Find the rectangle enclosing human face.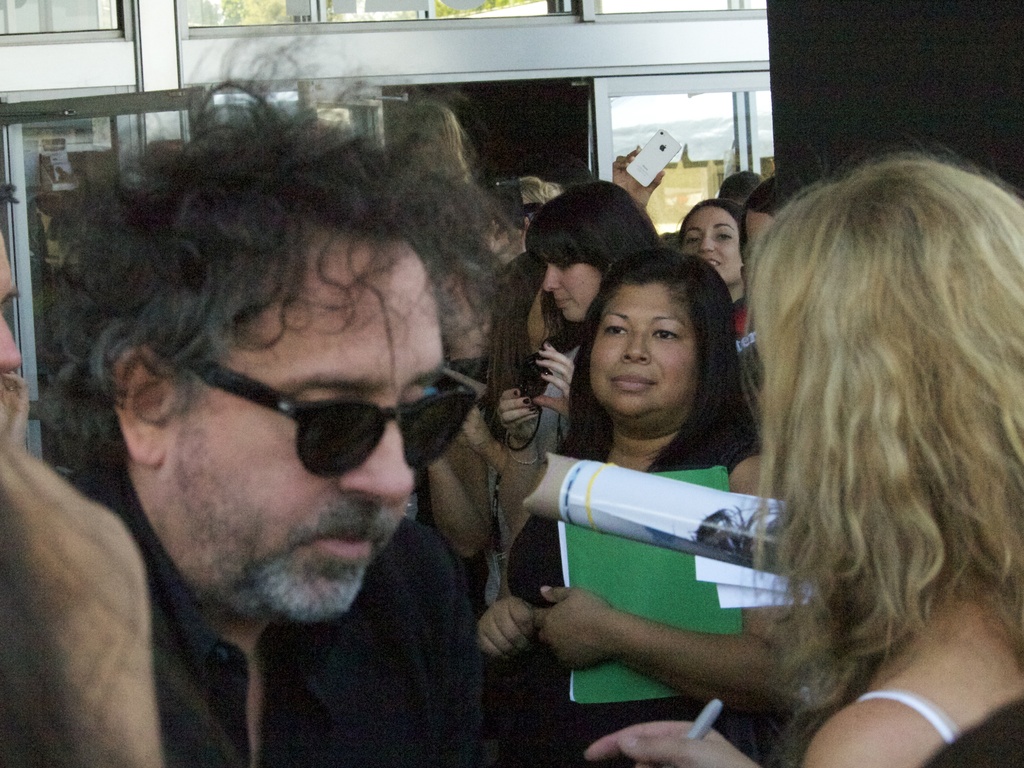
crop(592, 280, 703, 412).
